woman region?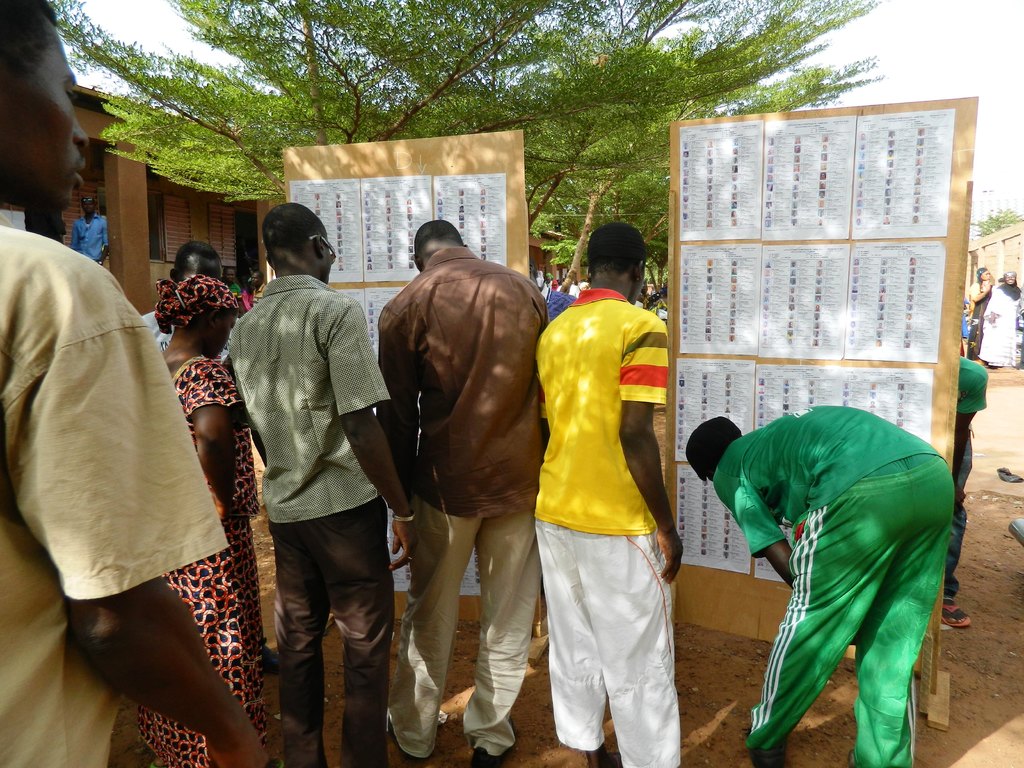
133:278:240:766
